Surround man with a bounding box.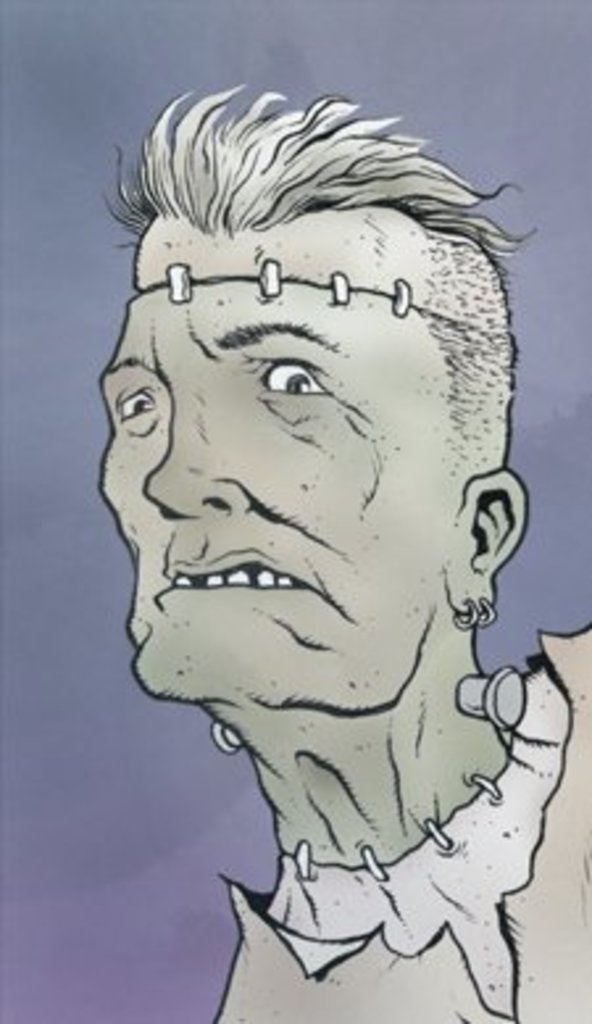
(x1=97, y1=68, x2=589, y2=1021).
